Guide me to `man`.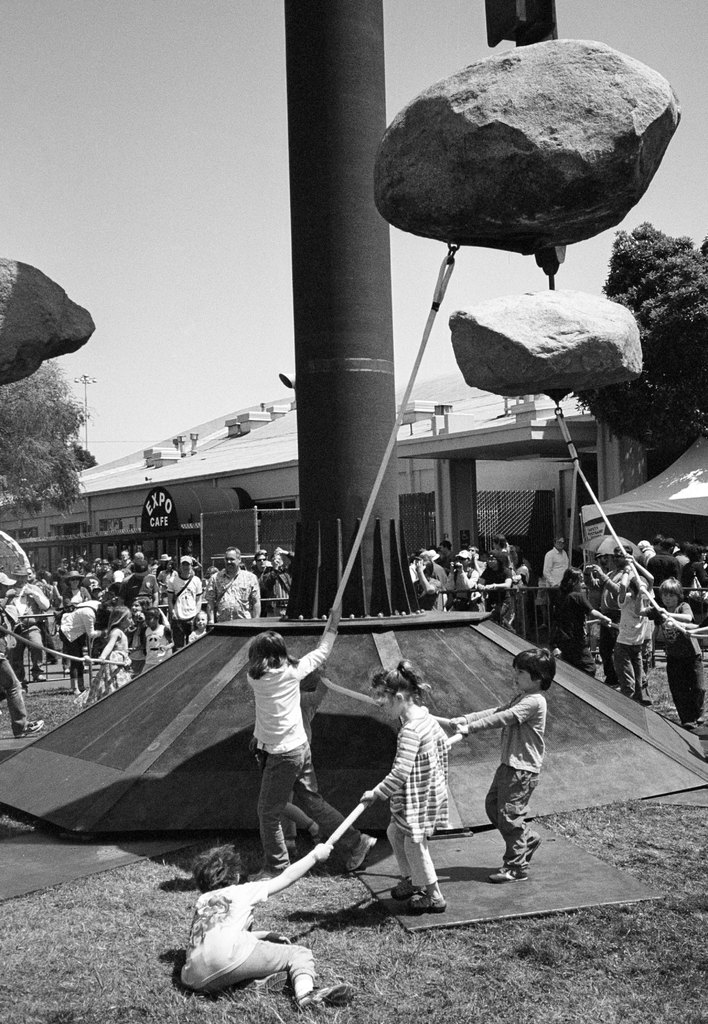
Guidance: [x1=645, y1=540, x2=681, y2=589].
